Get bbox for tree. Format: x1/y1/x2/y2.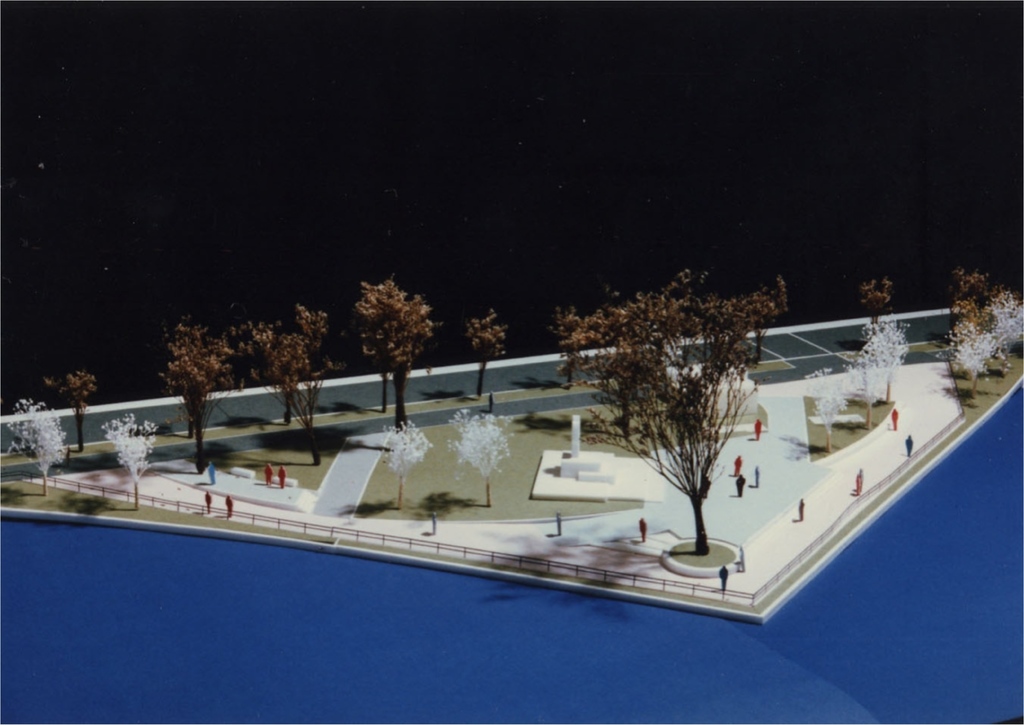
101/411/168/513.
